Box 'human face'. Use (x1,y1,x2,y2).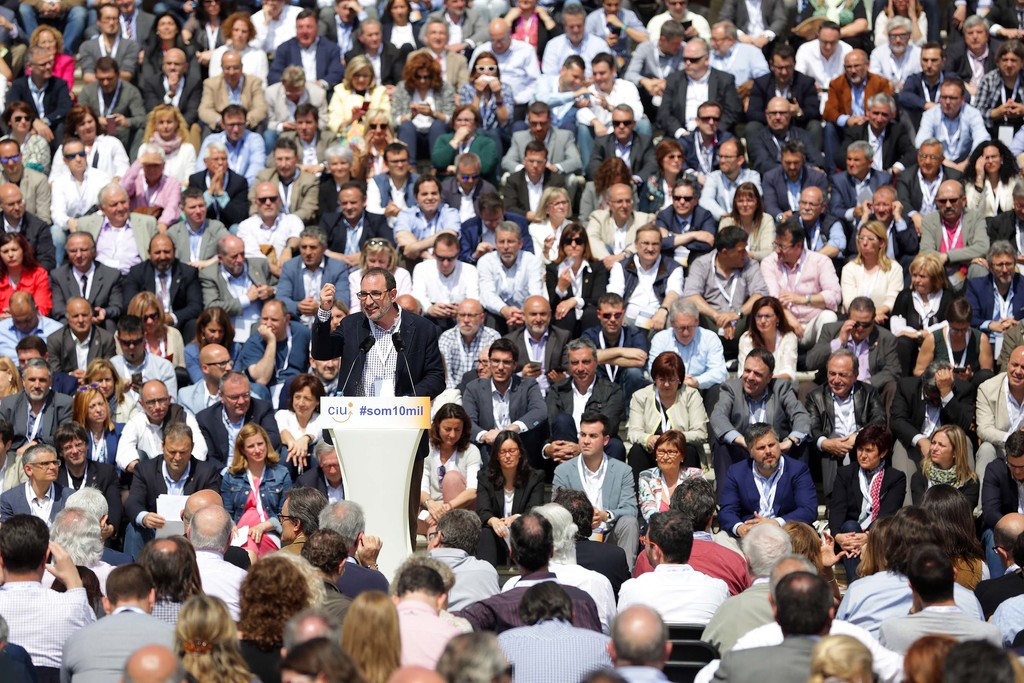
(79,116,97,140).
